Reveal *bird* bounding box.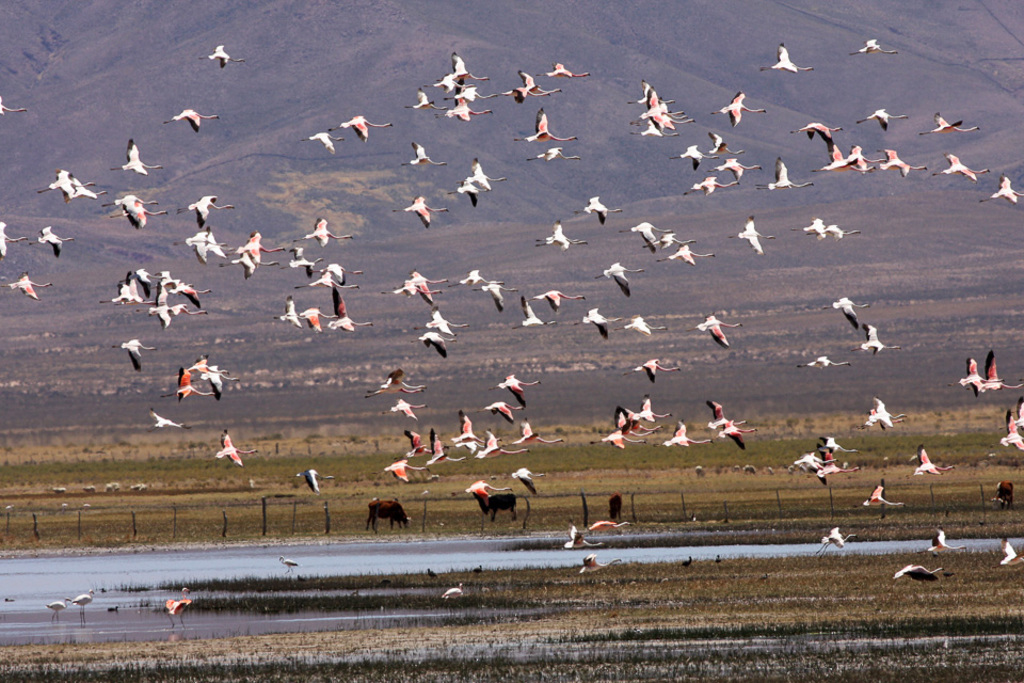
Revealed: detection(646, 231, 694, 250).
